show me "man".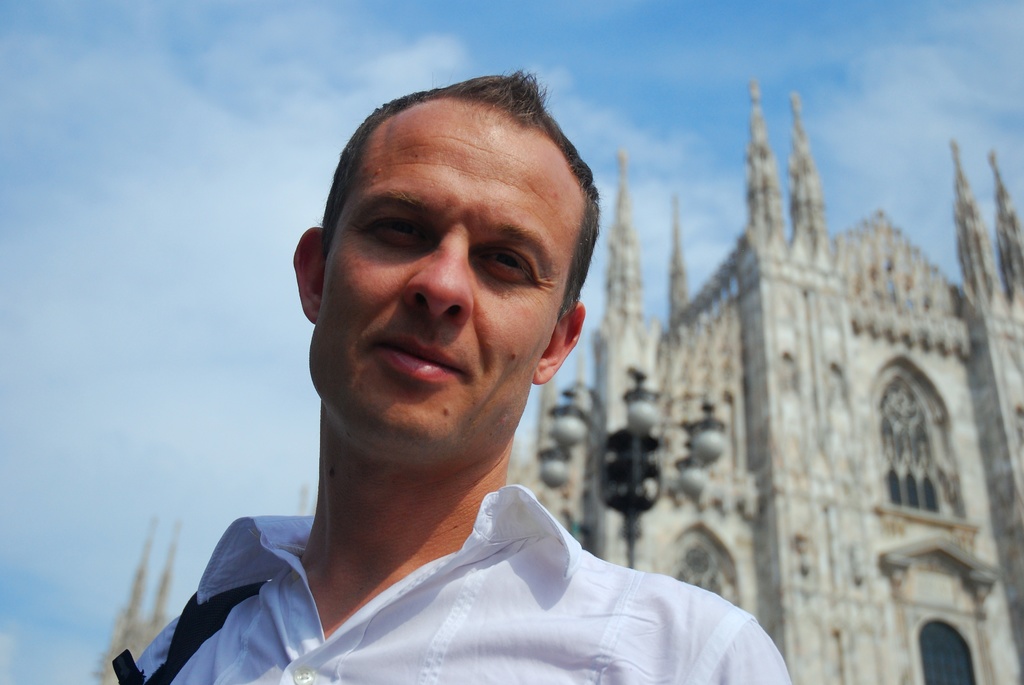
"man" is here: [x1=118, y1=88, x2=801, y2=682].
